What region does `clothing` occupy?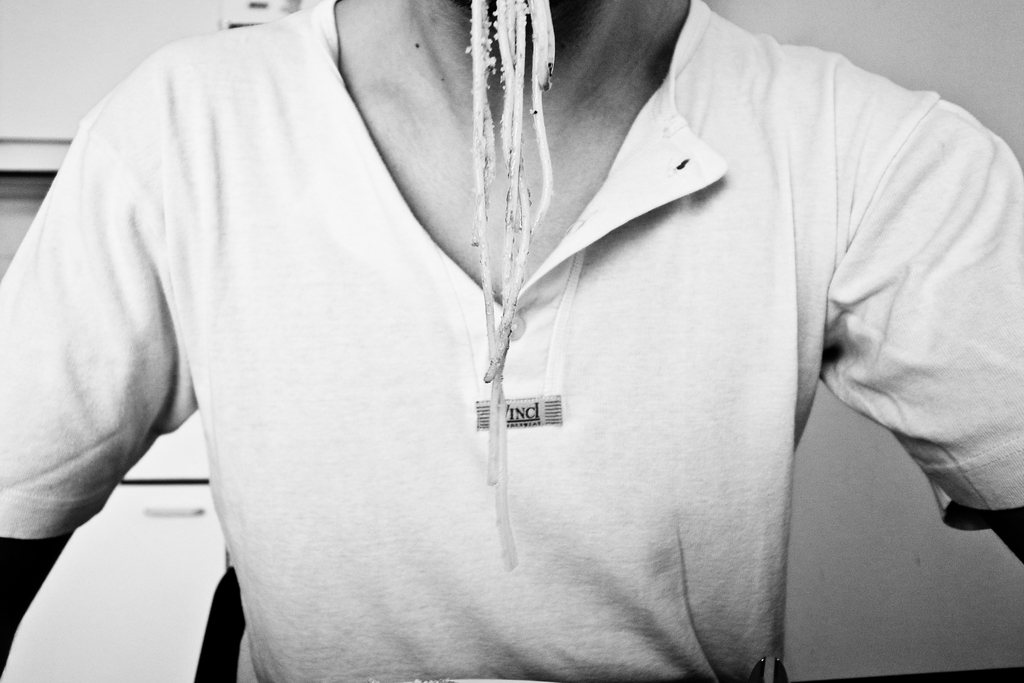
crop(43, 0, 990, 666).
